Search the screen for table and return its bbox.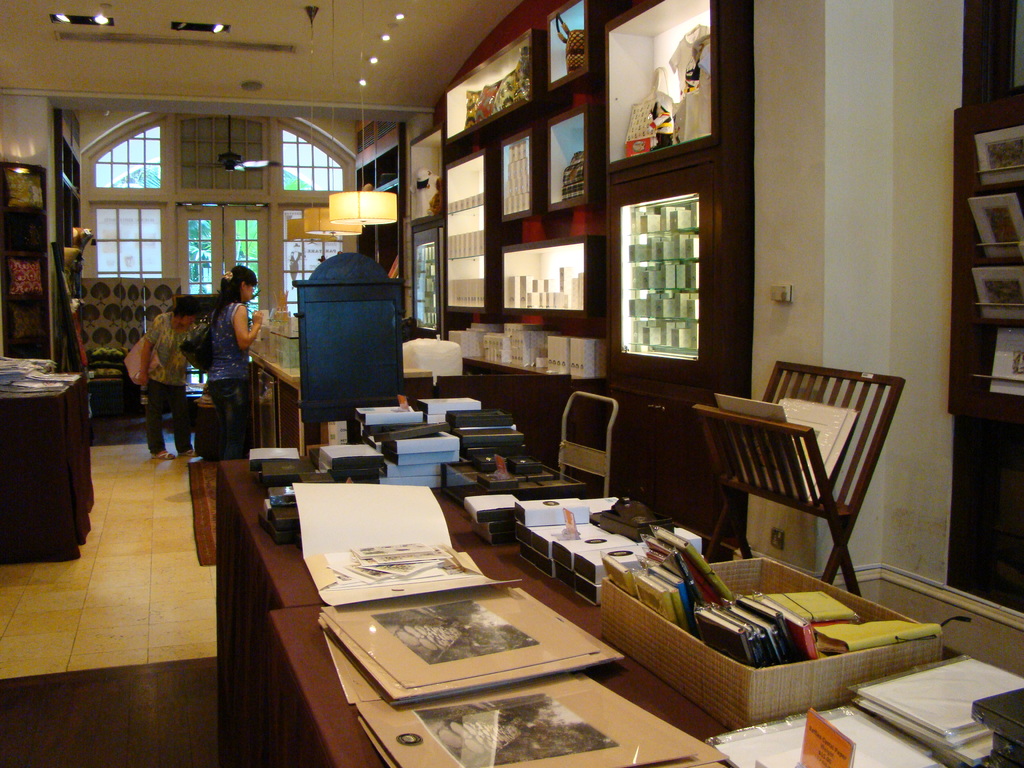
Found: <region>0, 373, 90, 563</region>.
